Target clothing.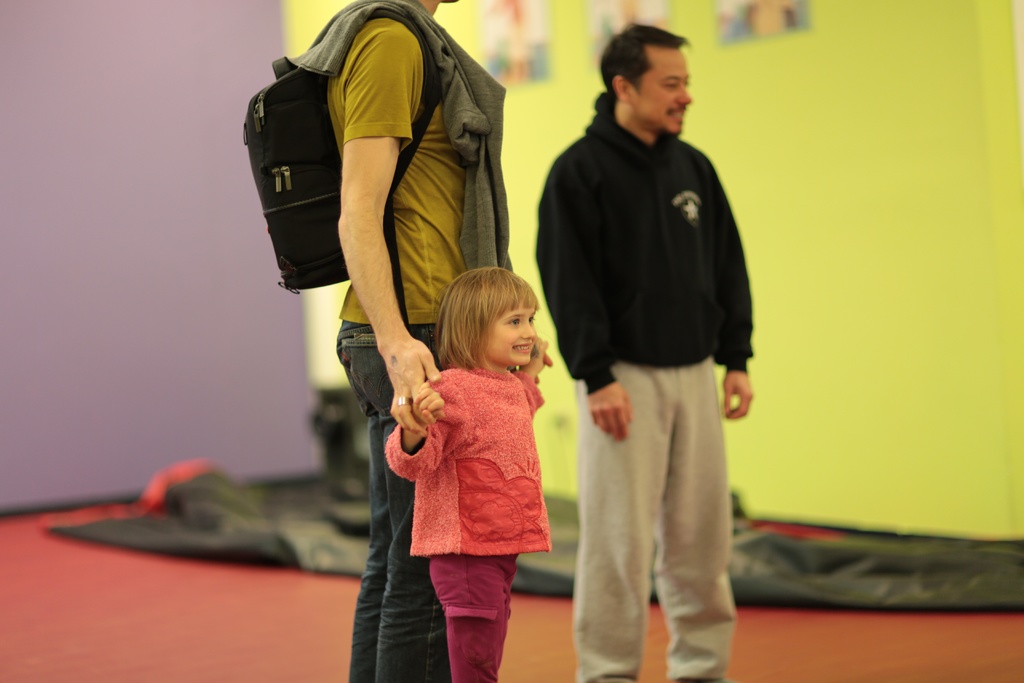
Target region: BBox(539, 96, 758, 682).
